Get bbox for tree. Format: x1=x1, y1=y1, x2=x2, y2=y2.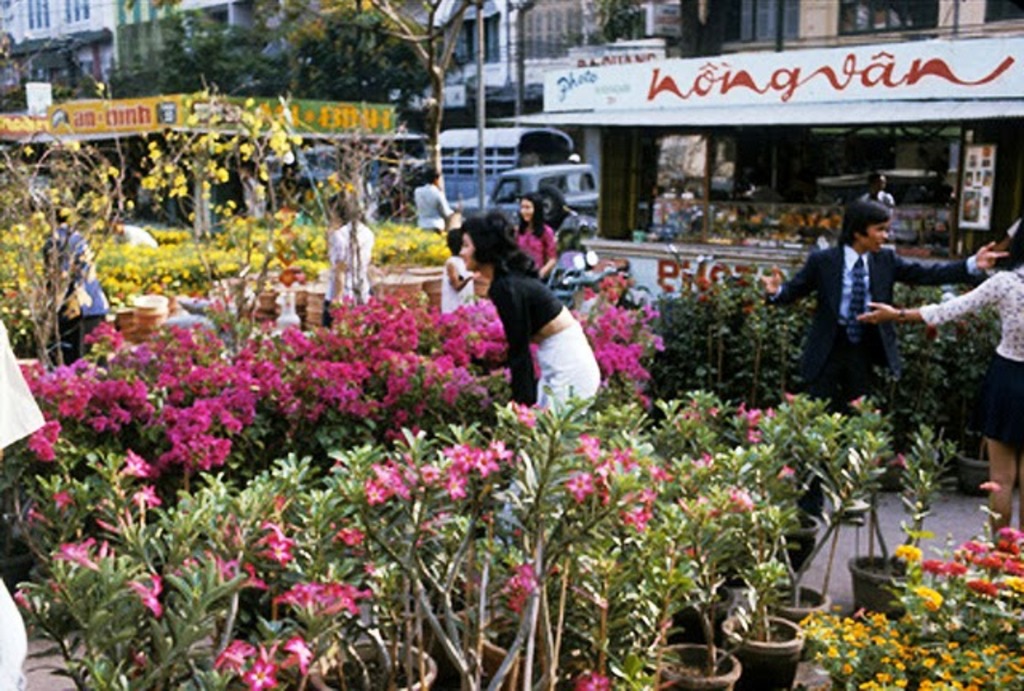
x1=106, y1=0, x2=314, y2=109.
